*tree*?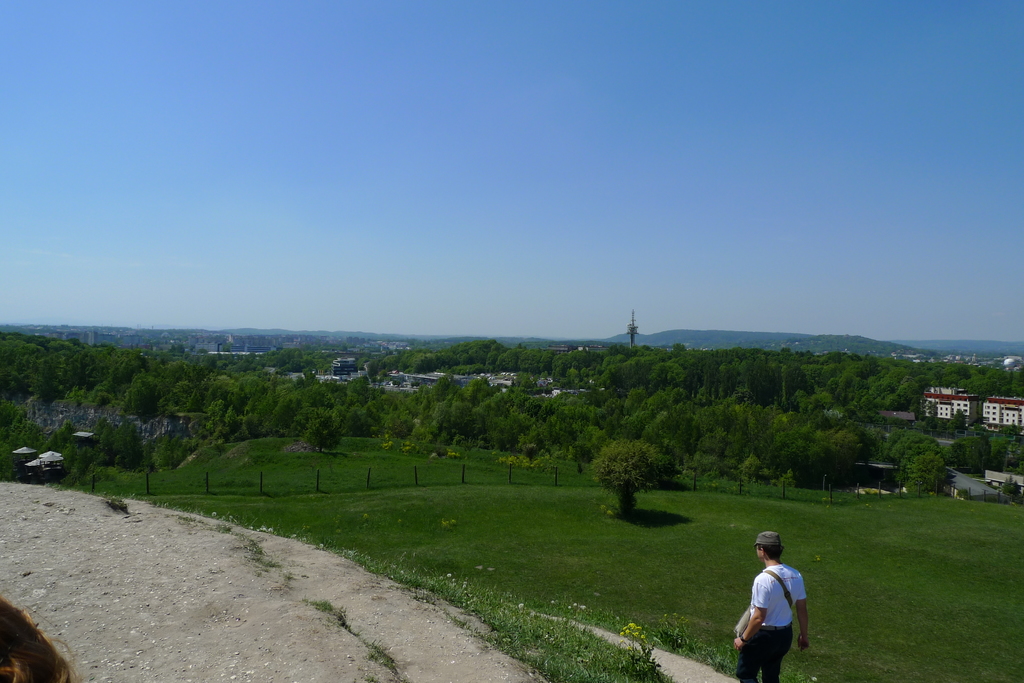
l=6, t=343, r=53, b=394
